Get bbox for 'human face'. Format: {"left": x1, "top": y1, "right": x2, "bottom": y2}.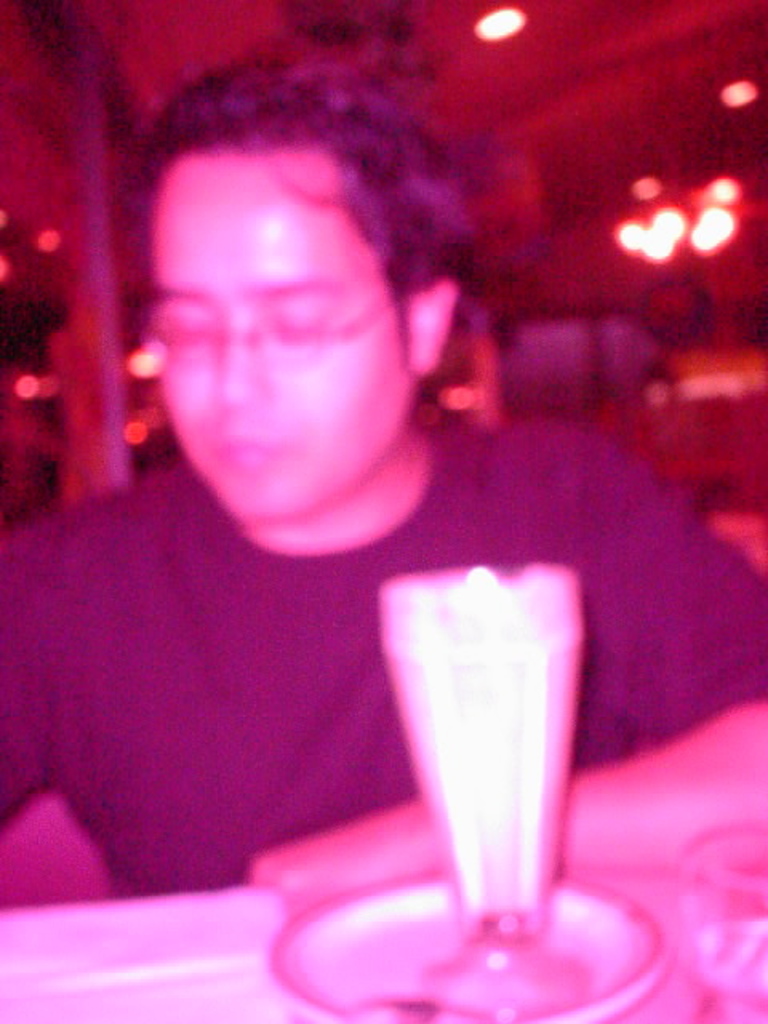
{"left": 152, "top": 182, "right": 416, "bottom": 518}.
